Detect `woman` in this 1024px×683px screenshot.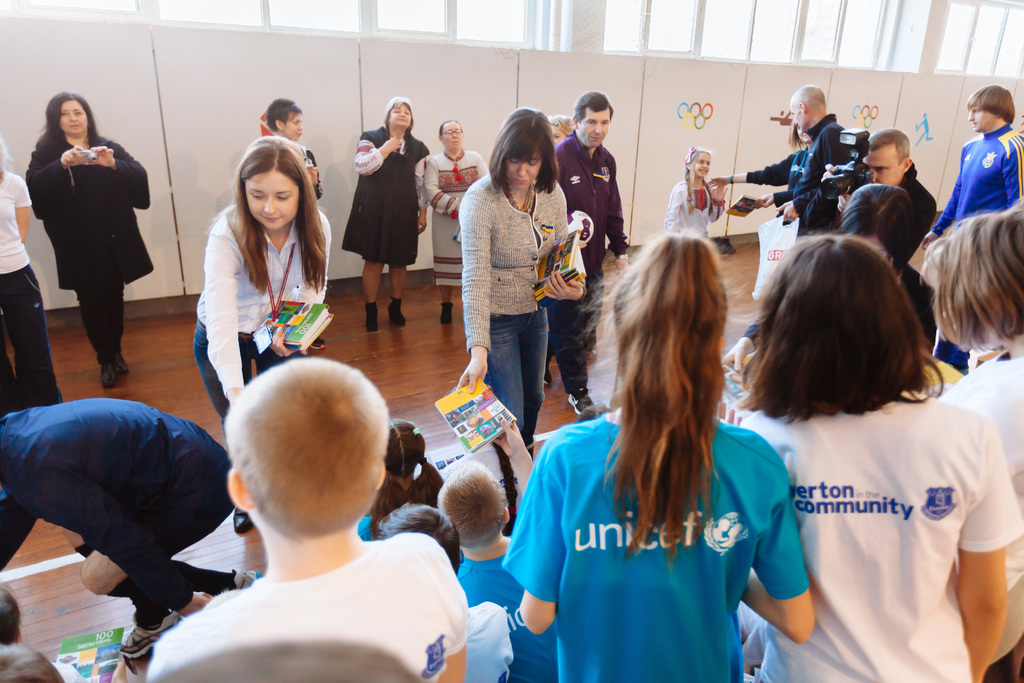
Detection: bbox=(268, 98, 326, 210).
